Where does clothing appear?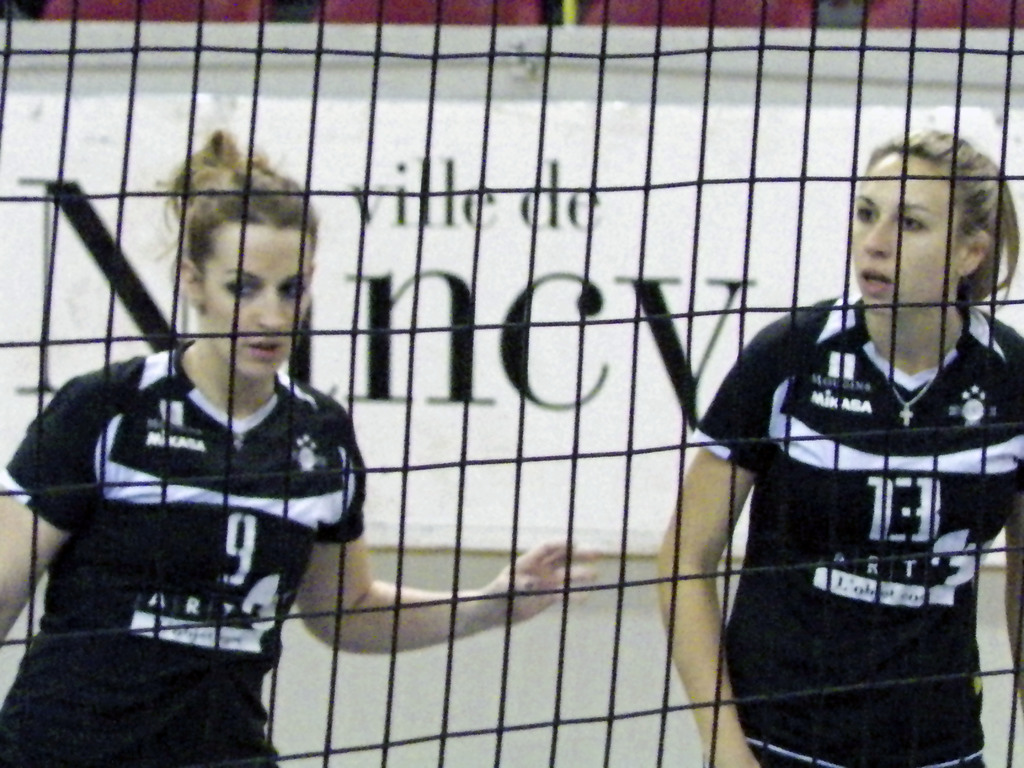
Appears at left=704, top=246, right=1005, bottom=742.
